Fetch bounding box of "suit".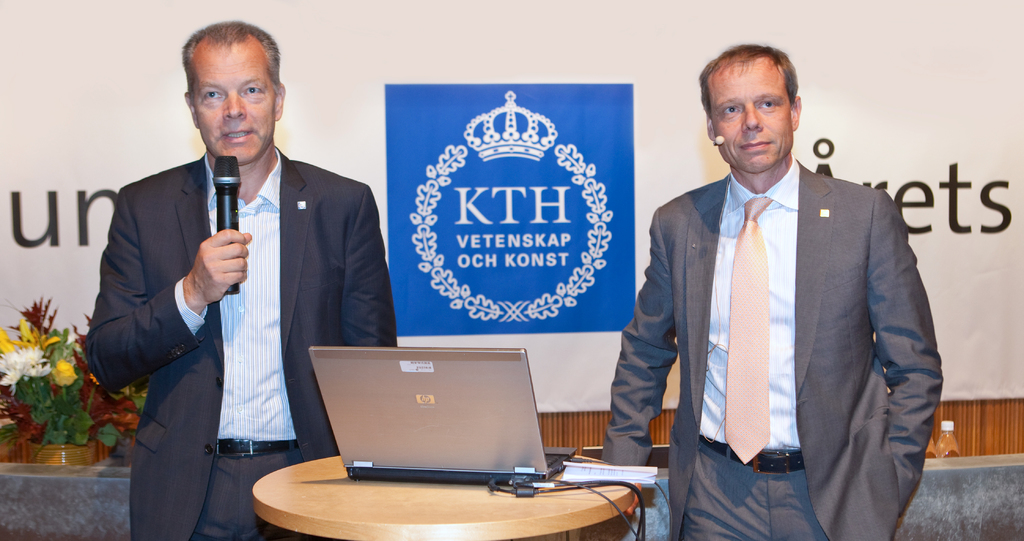
Bbox: 638:42:936:526.
